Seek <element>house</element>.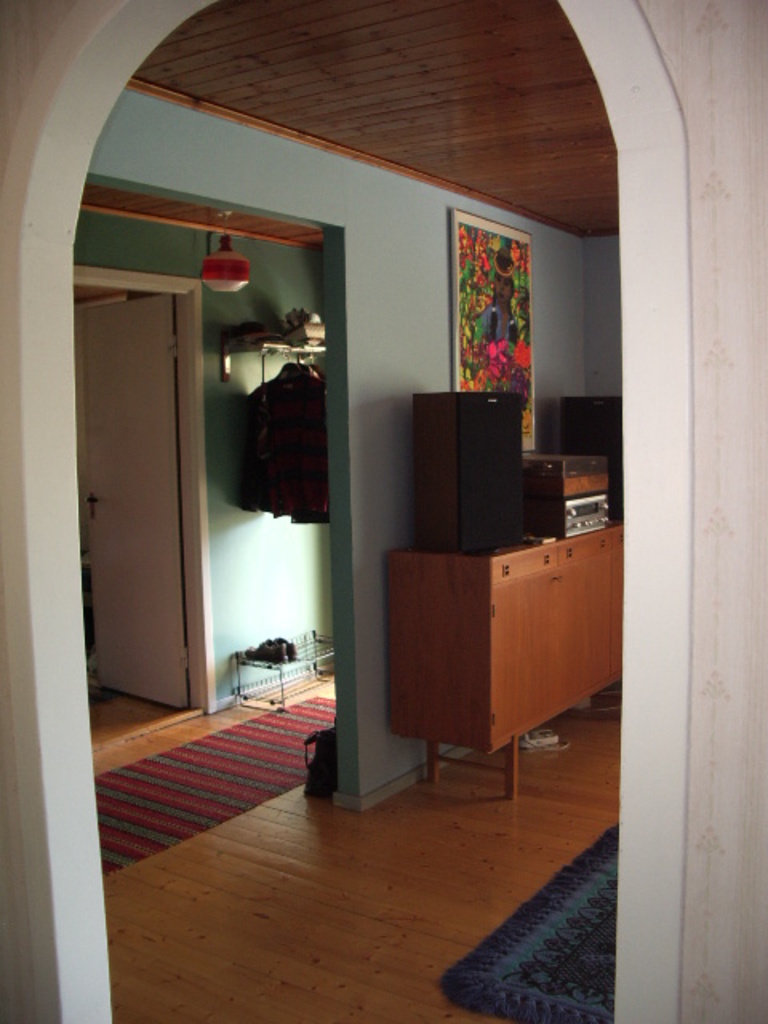
[x1=13, y1=0, x2=606, y2=962].
